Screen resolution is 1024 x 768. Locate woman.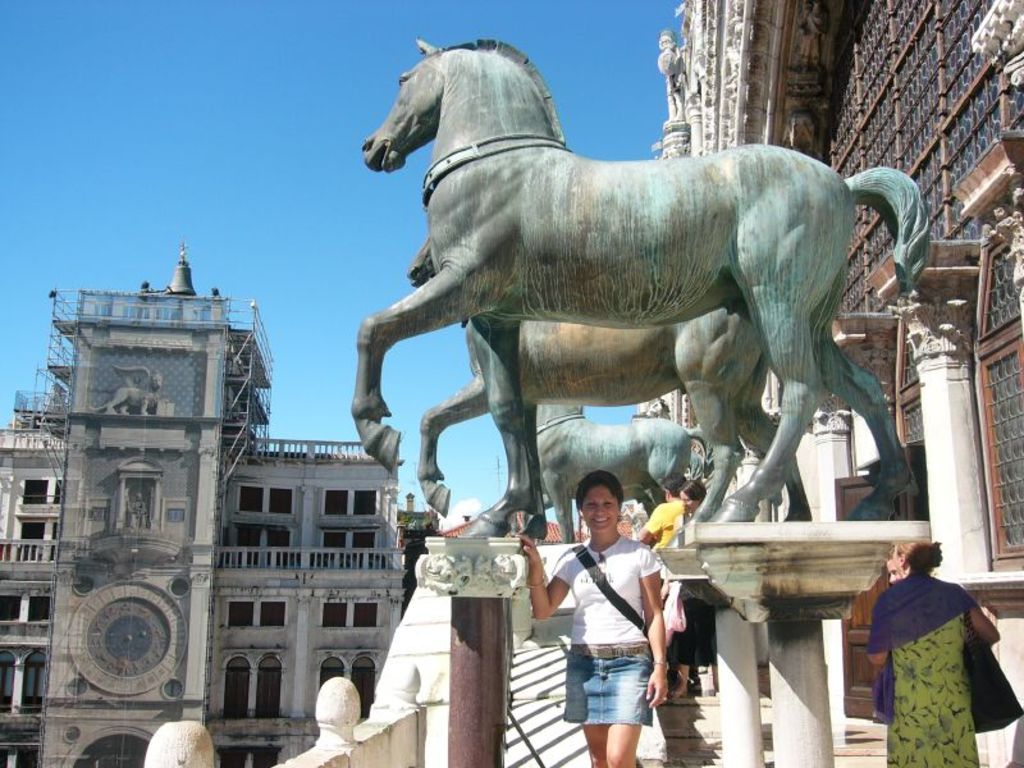
BBox(515, 472, 667, 767).
